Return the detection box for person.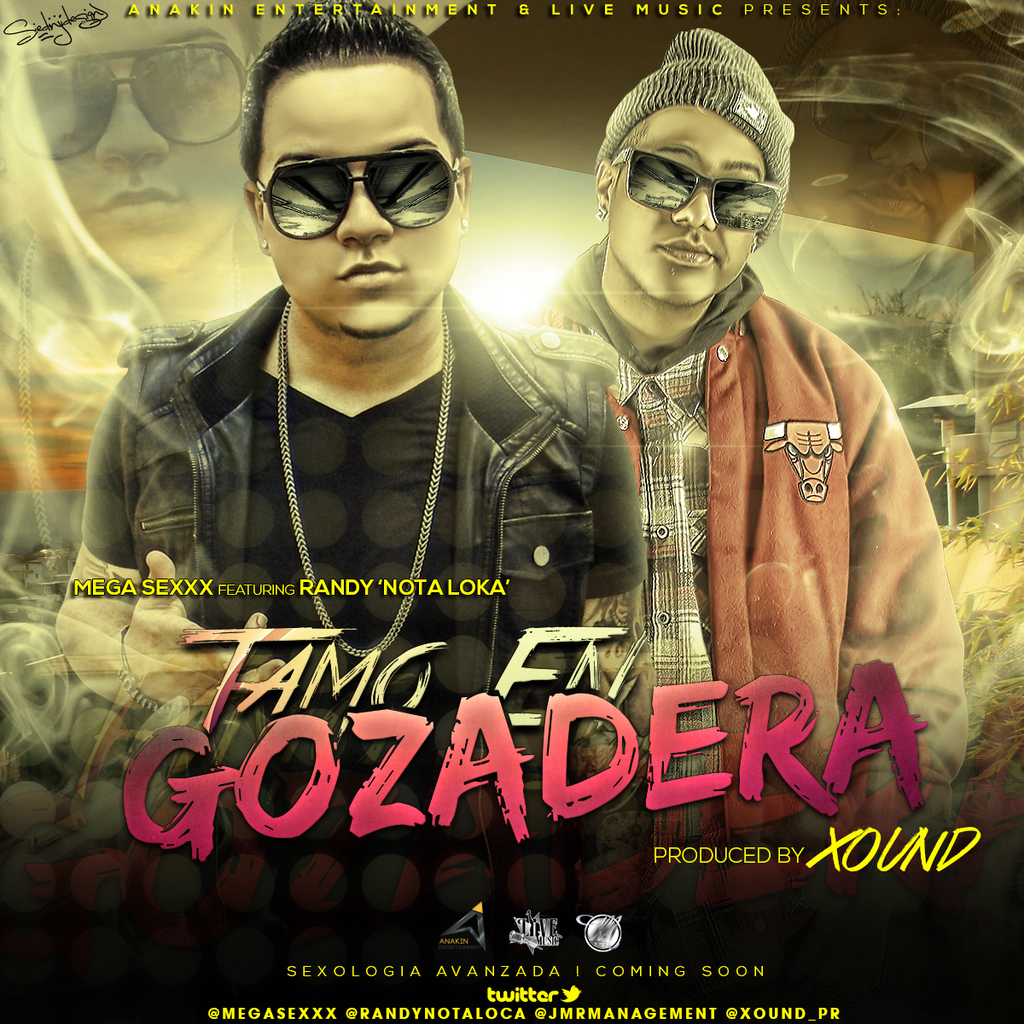
<box>50,0,645,806</box>.
